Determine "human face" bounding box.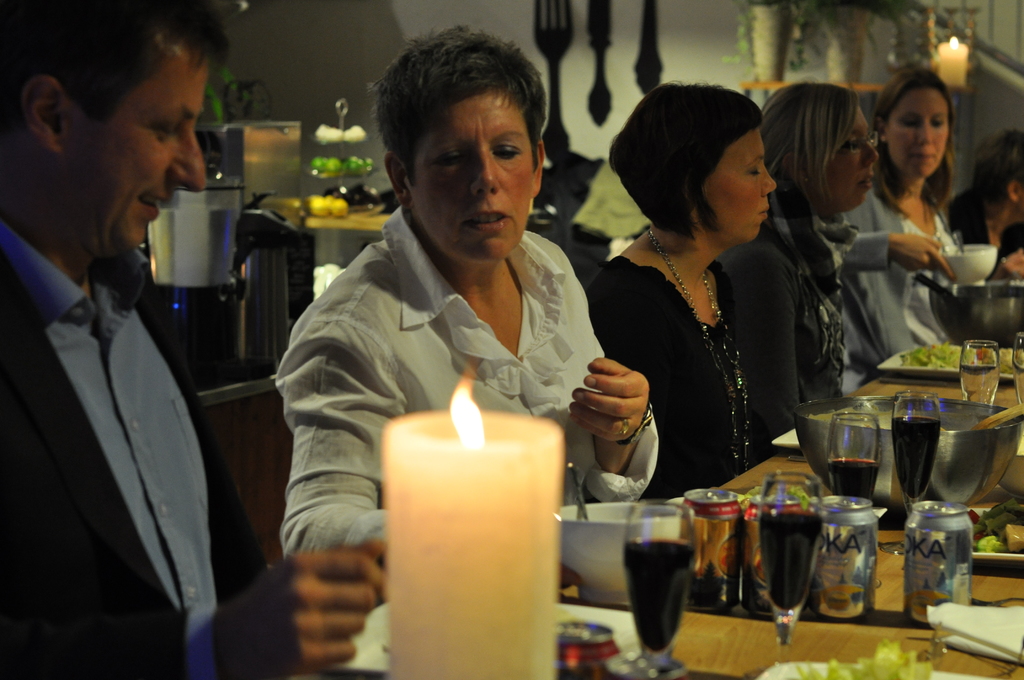
Determined: 52, 36, 204, 257.
